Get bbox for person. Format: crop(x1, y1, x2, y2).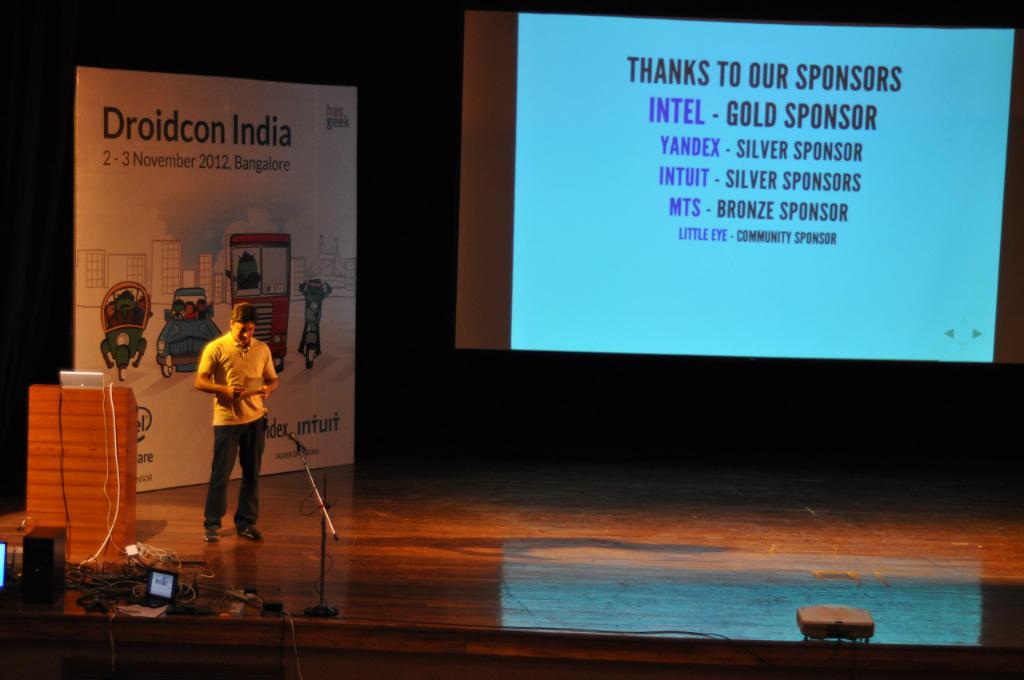
crop(195, 302, 281, 543).
